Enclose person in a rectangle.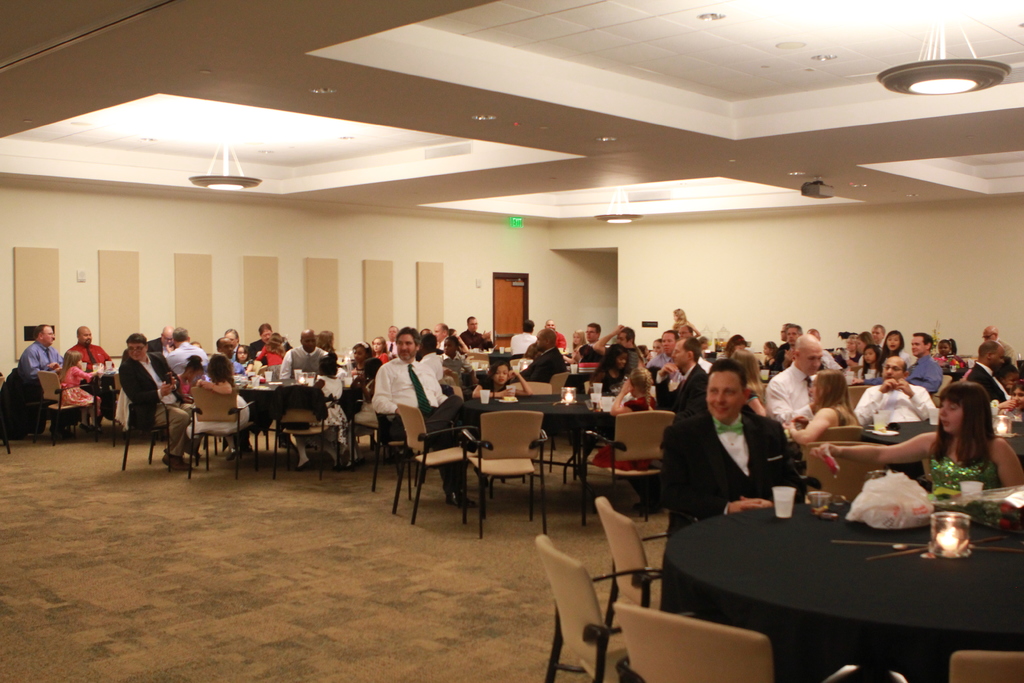
[x1=686, y1=347, x2=803, y2=550].
